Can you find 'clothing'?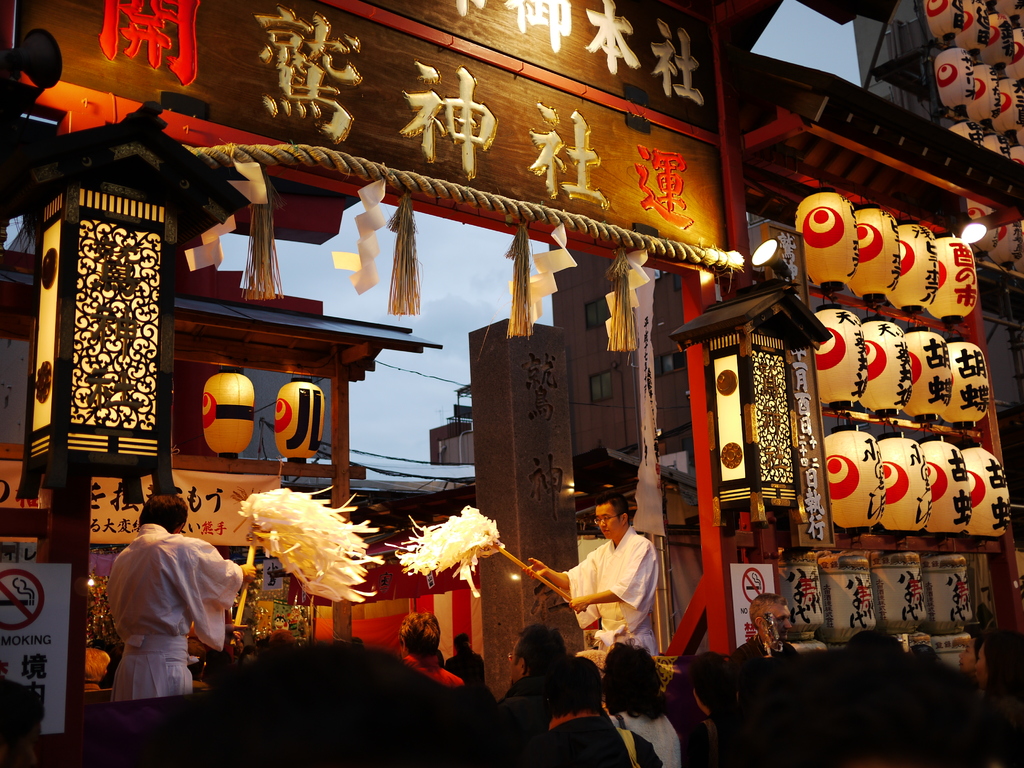
Yes, bounding box: region(488, 669, 543, 737).
